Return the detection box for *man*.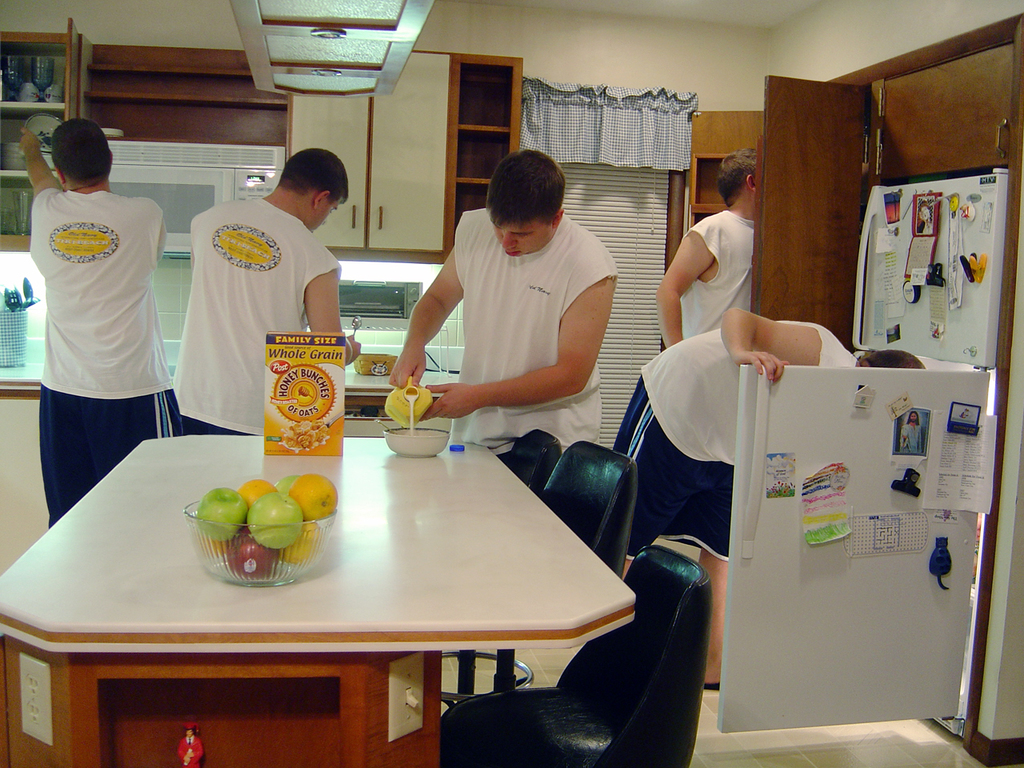
386:143:617:496.
